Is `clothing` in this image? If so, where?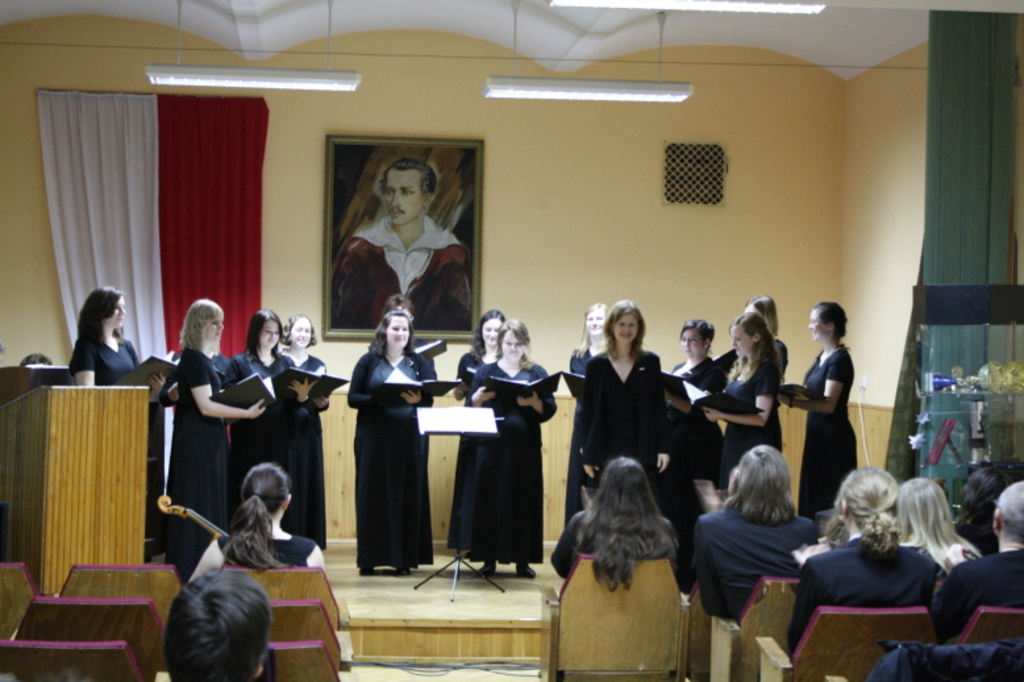
Yes, at Rect(282, 342, 324, 556).
